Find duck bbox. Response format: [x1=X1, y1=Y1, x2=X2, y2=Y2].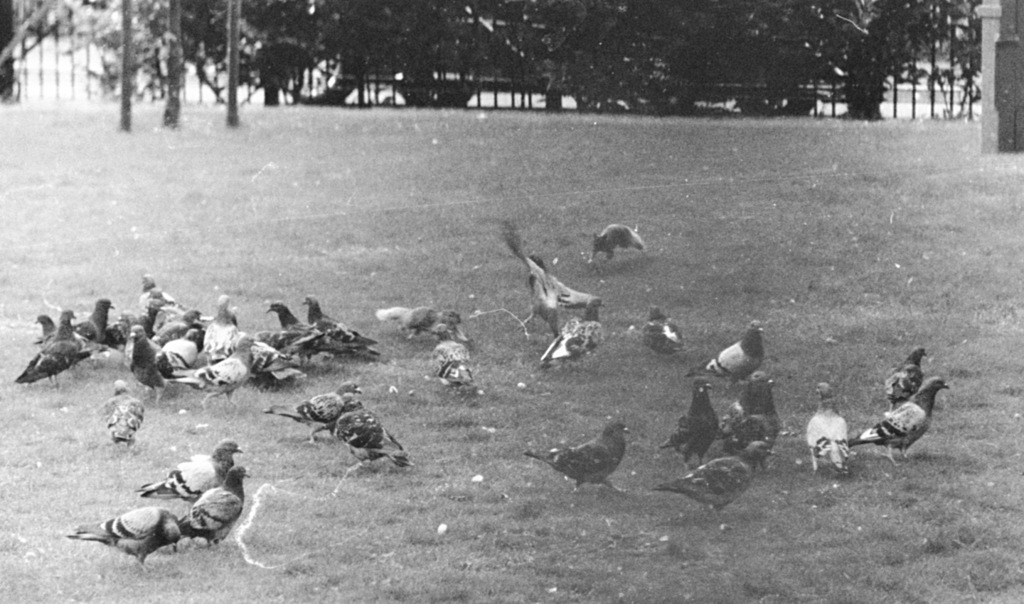
[x1=692, y1=317, x2=767, y2=393].
